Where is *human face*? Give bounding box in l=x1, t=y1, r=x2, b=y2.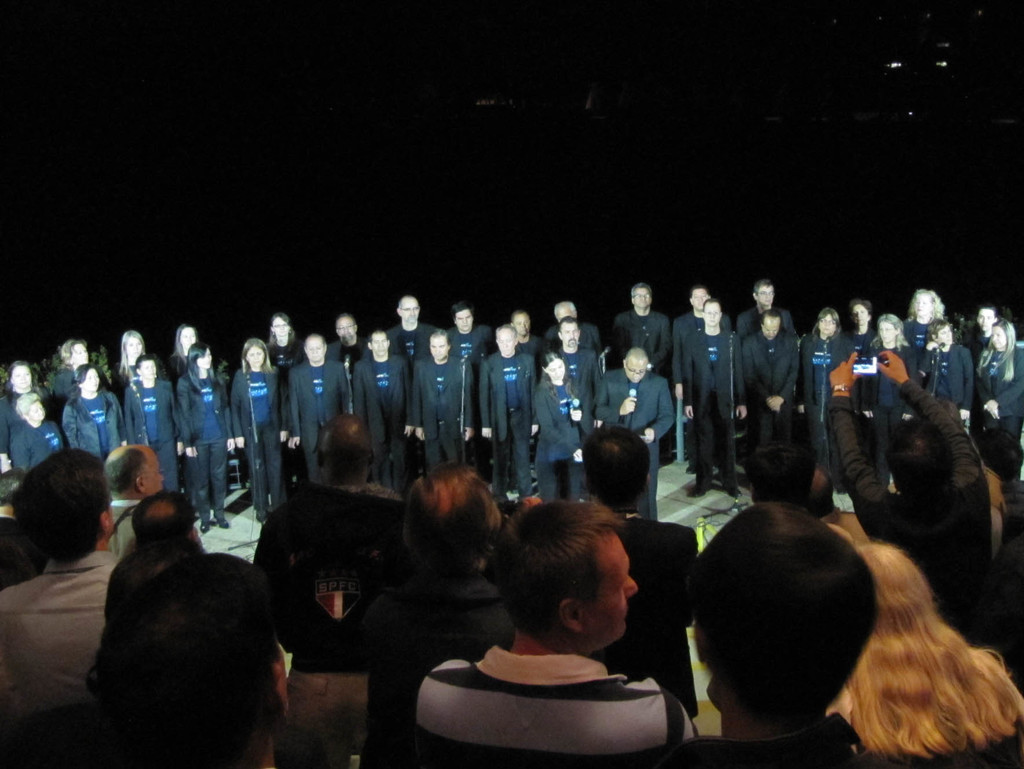
l=818, t=310, r=840, b=336.
